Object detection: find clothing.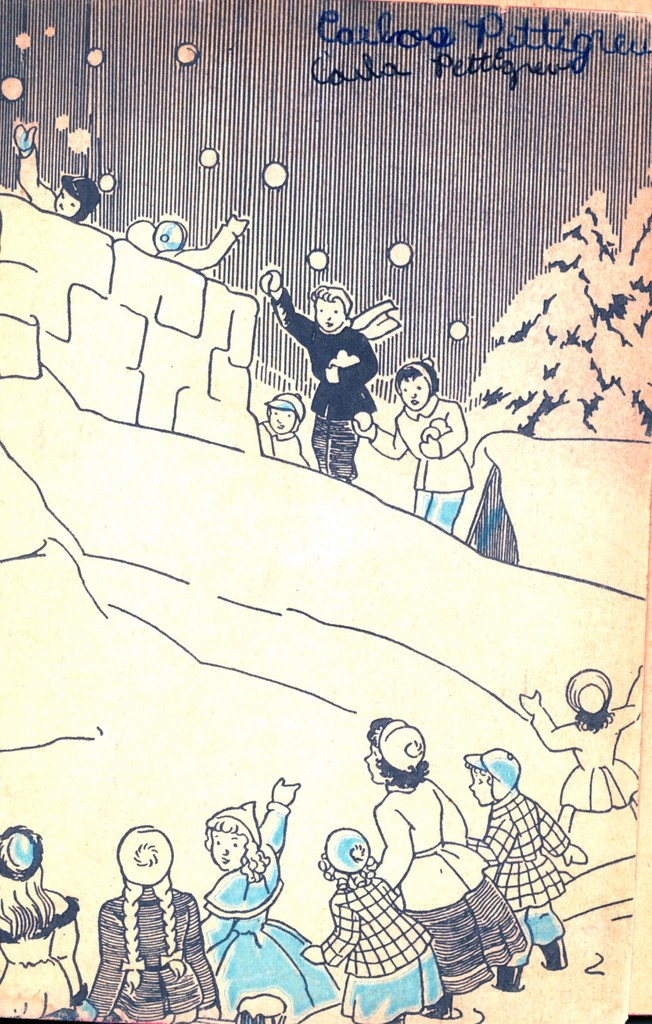
pyautogui.locateOnScreen(461, 787, 580, 949).
